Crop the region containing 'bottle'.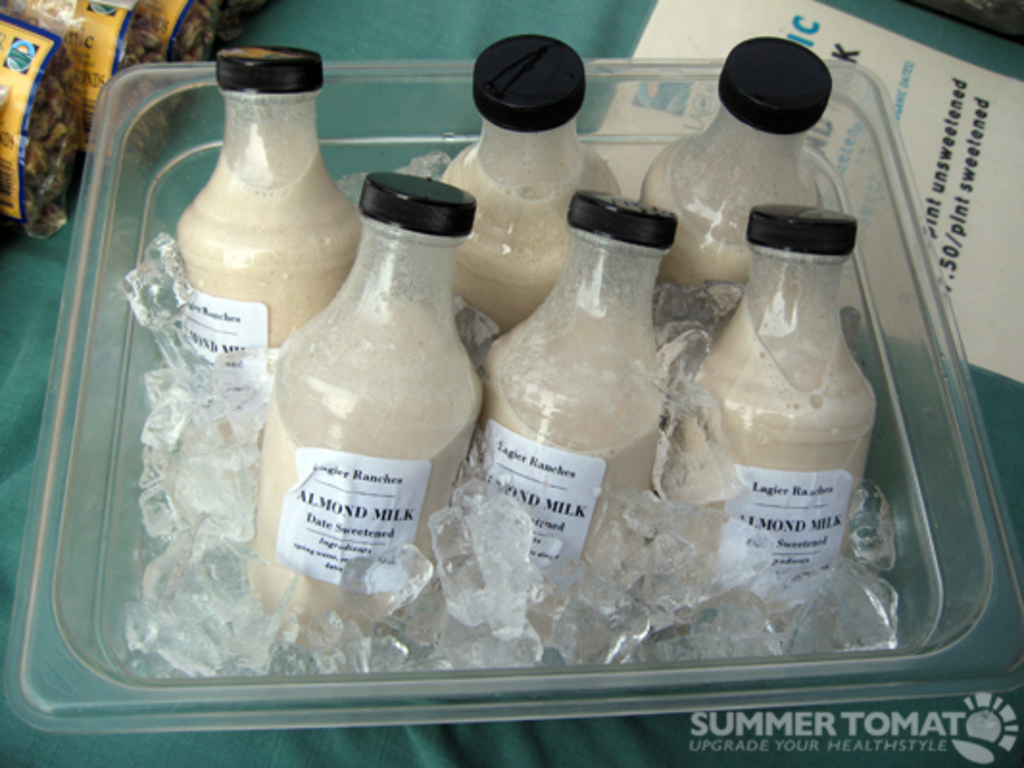
Crop region: [446,36,622,353].
